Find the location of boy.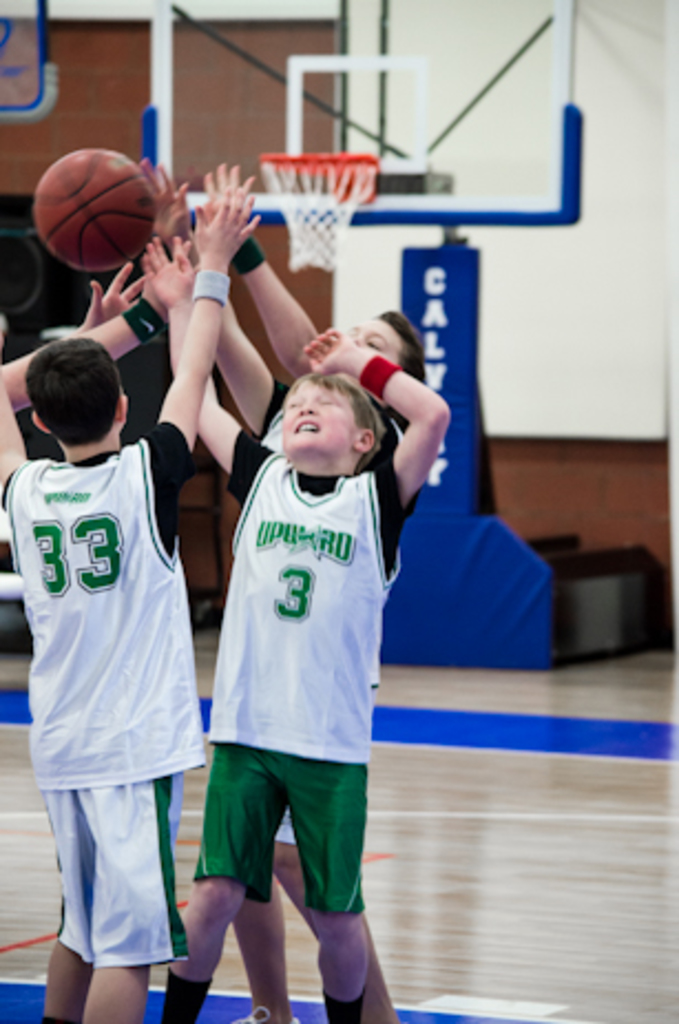
Location: (x1=0, y1=234, x2=186, y2=414).
